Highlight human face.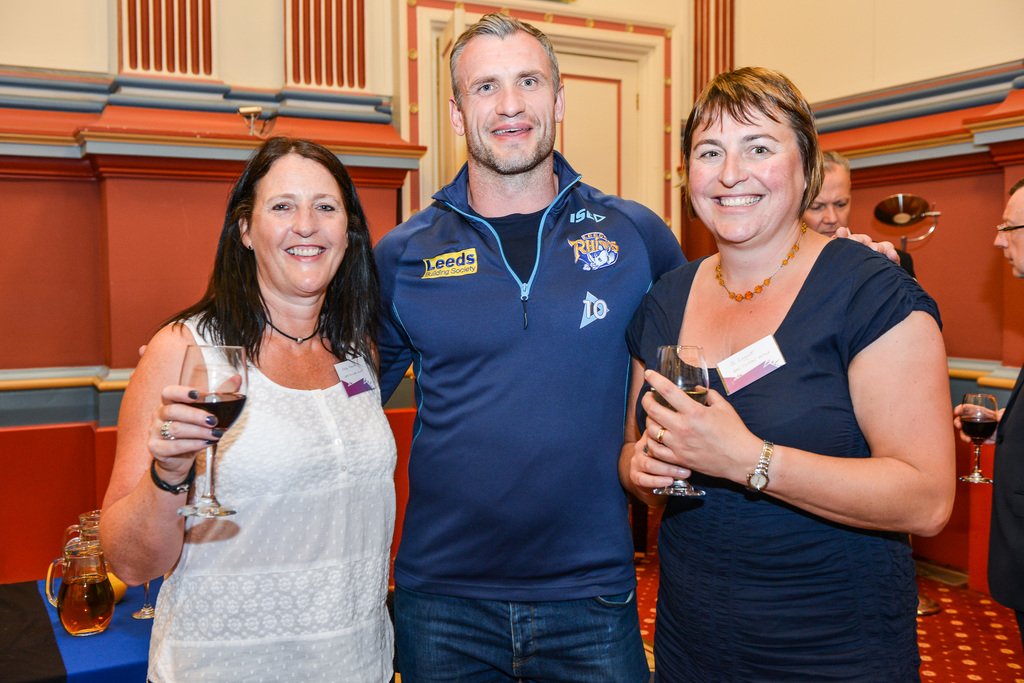
Highlighted region: 463:26:553:173.
